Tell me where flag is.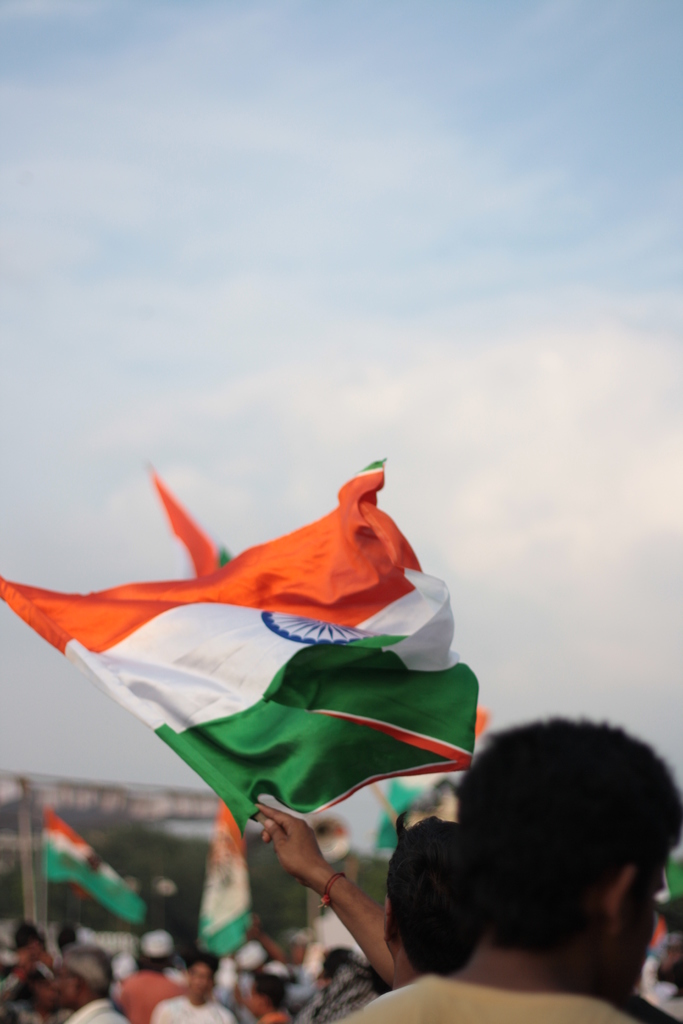
flag is at bbox=[33, 797, 152, 923].
